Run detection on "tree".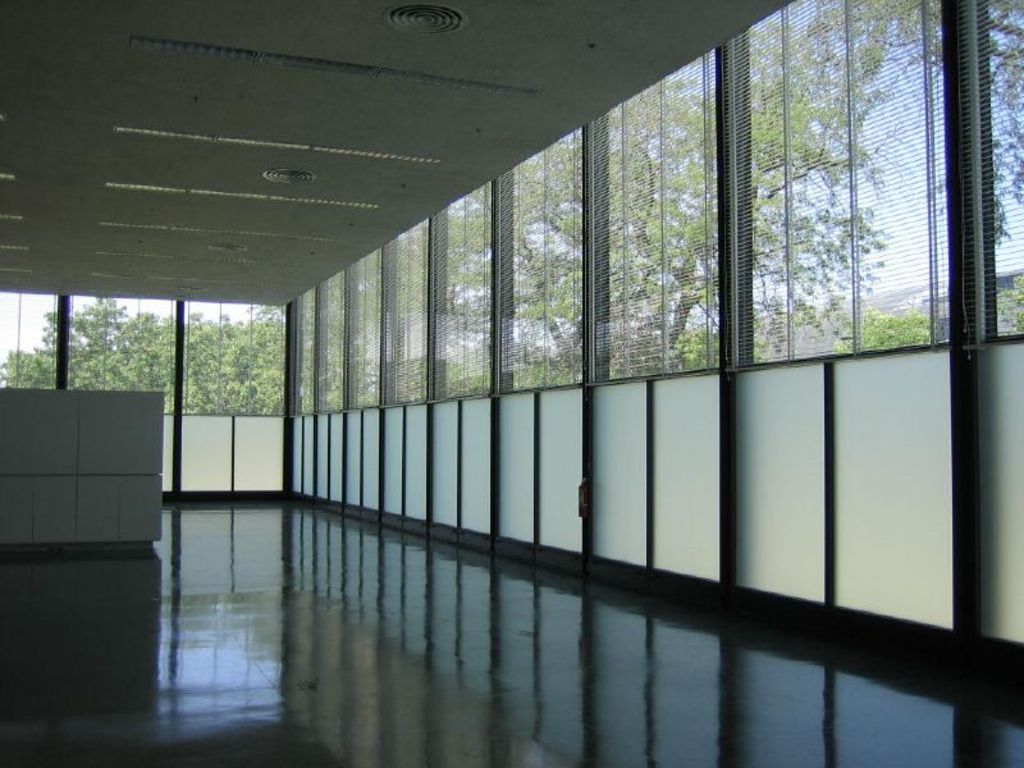
Result: locate(0, 308, 63, 396).
